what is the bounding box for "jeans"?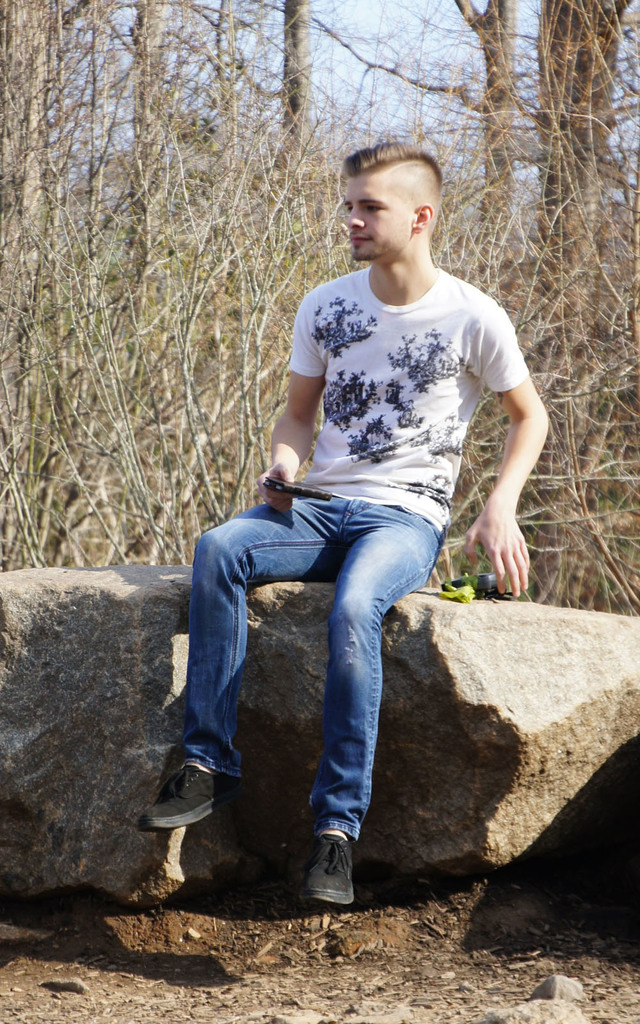
[163, 476, 459, 876].
